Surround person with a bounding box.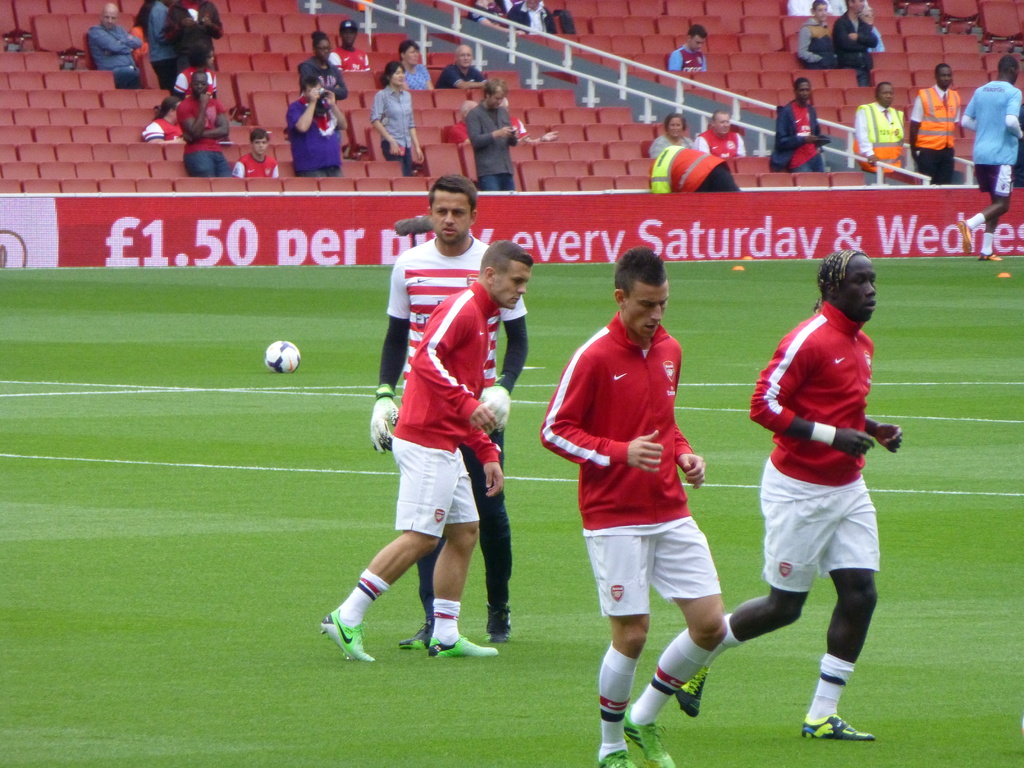
rect(152, 82, 188, 156).
